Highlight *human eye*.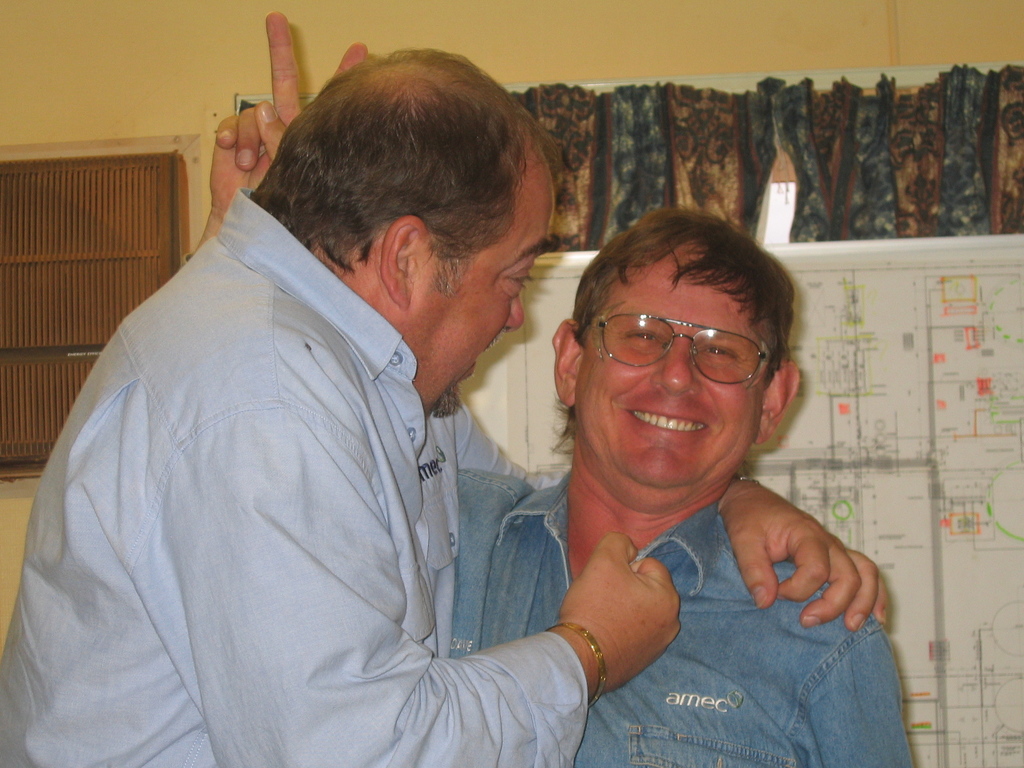
Highlighted region: [left=619, top=320, right=664, bottom=348].
